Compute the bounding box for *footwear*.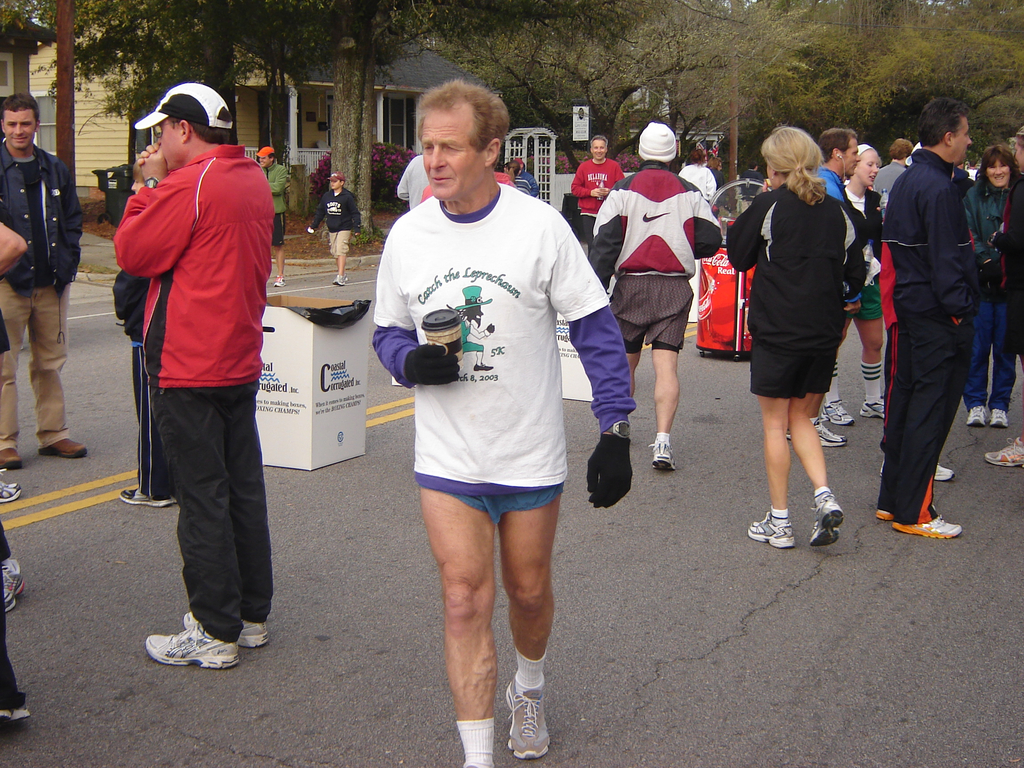
pyautogui.locateOnScreen(0, 446, 22, 470).
